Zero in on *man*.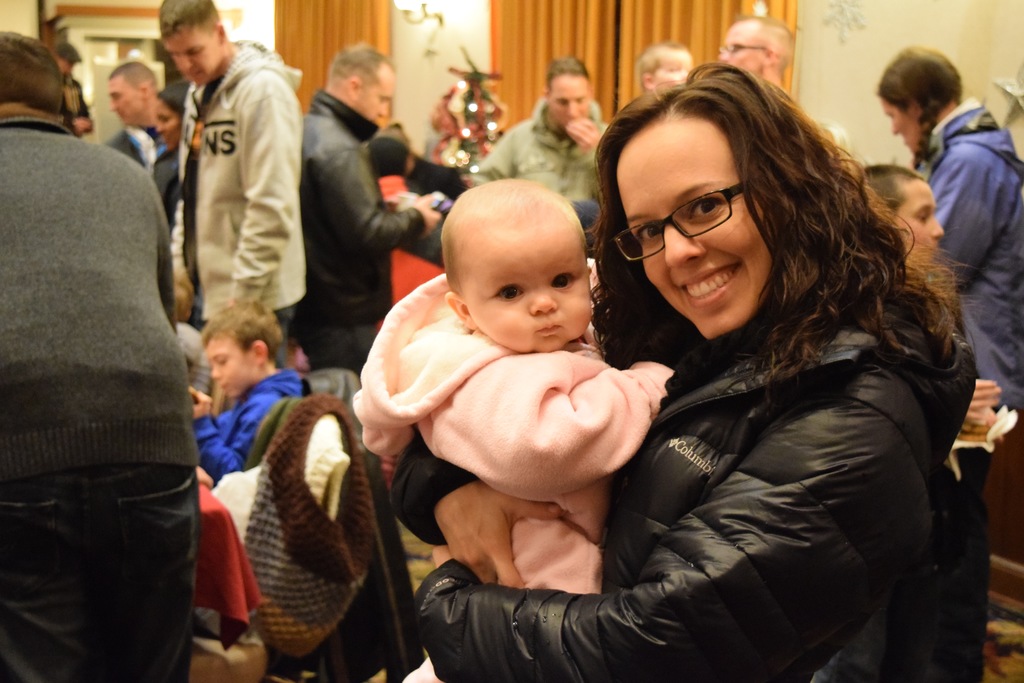
Zeroed in: BBox(298, 47, 446, 378).
